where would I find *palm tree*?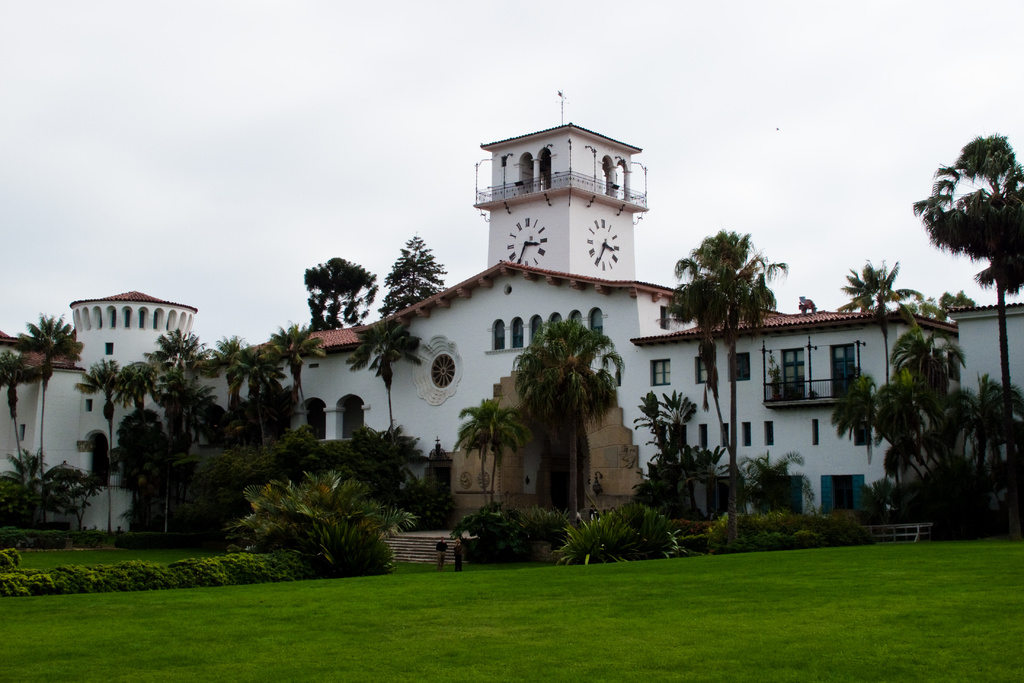
At [382,246,437,303].
